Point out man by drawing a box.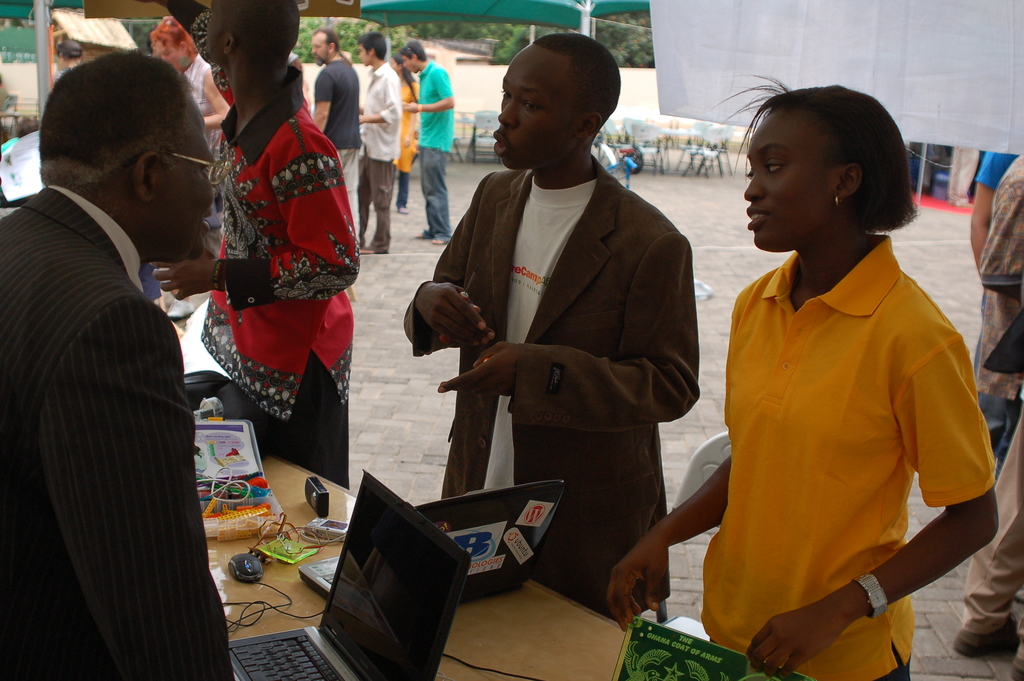
406 38 456 247.
